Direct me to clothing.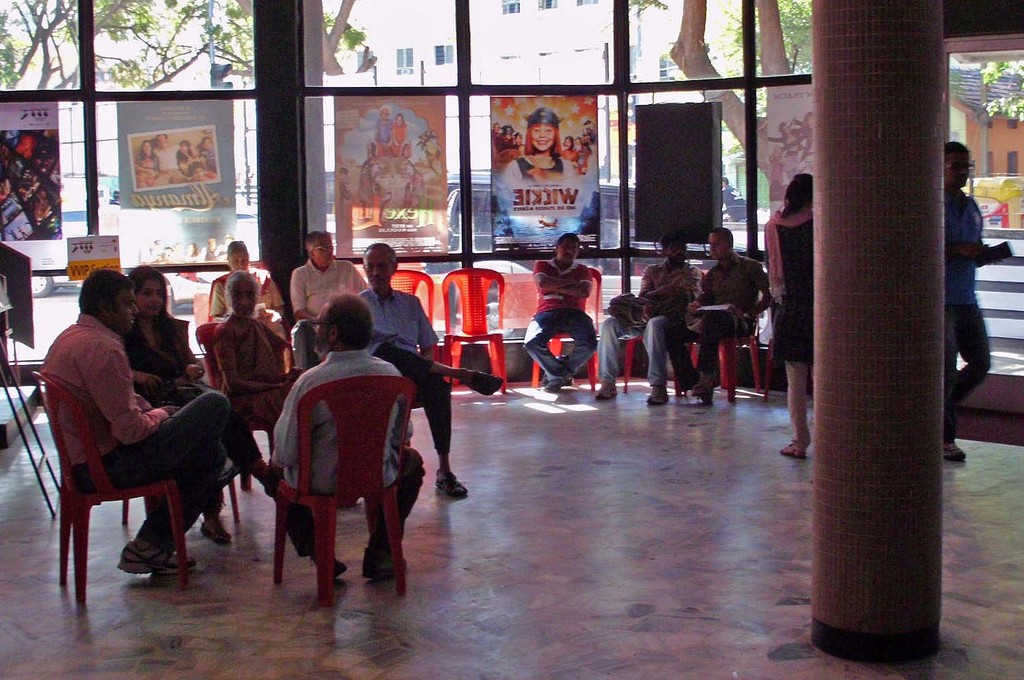
Direction: locate(766, 206, 821, 446).
